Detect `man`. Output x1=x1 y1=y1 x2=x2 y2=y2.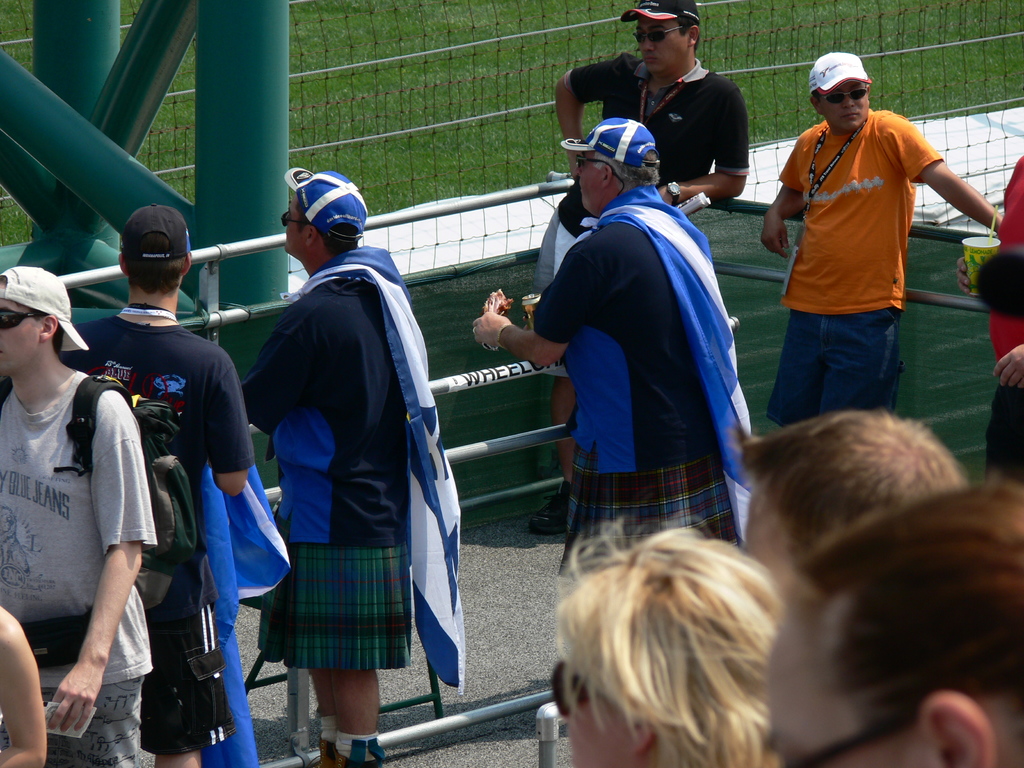
x1=0 y1=266 x2=156 y2=767.
